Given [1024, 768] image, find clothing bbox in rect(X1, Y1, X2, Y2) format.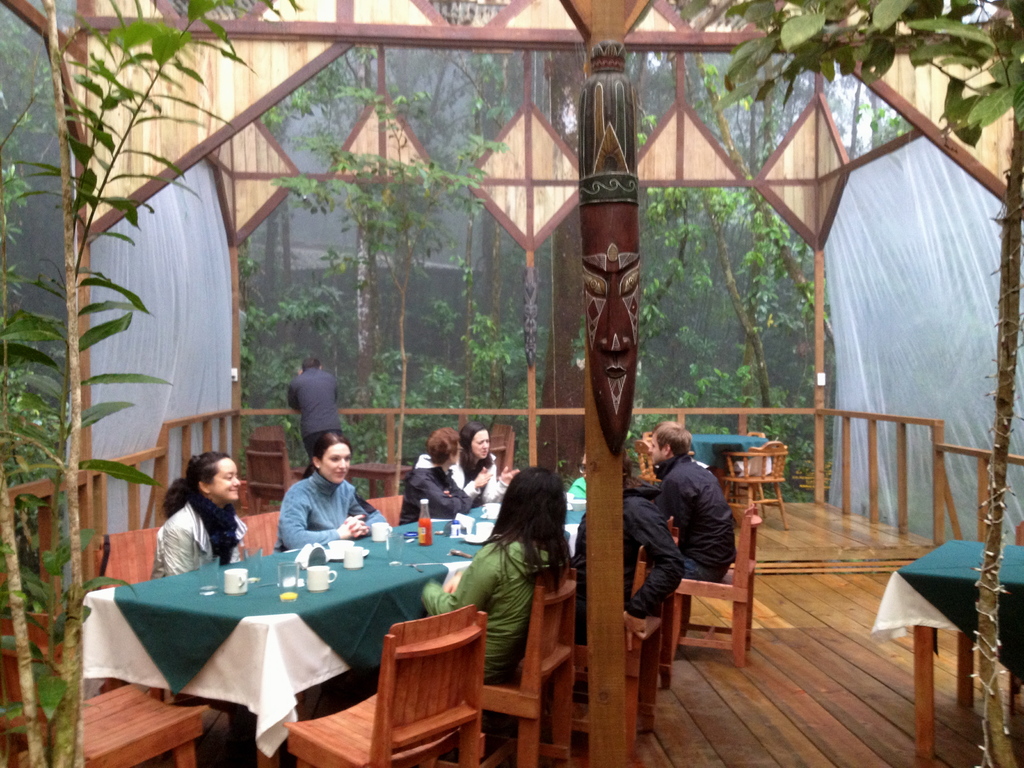
rect(150, 497, 253, 577).
